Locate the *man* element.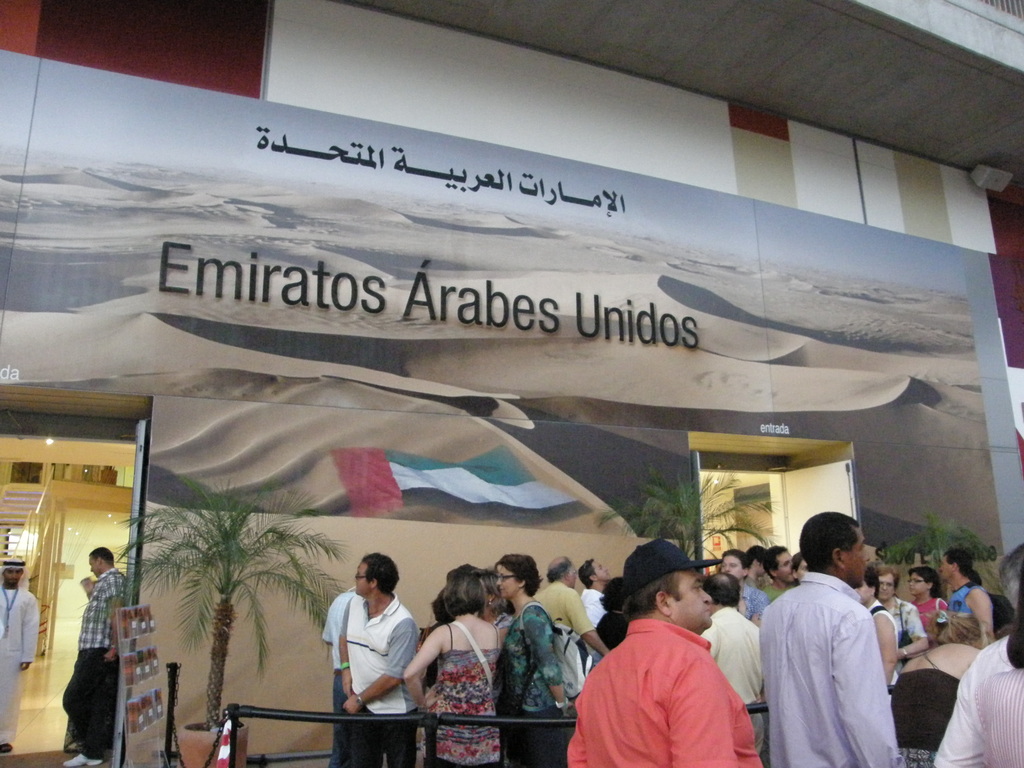
Element bbox: pyautogui.locateOnScreen(721, 547, 767, 616).
